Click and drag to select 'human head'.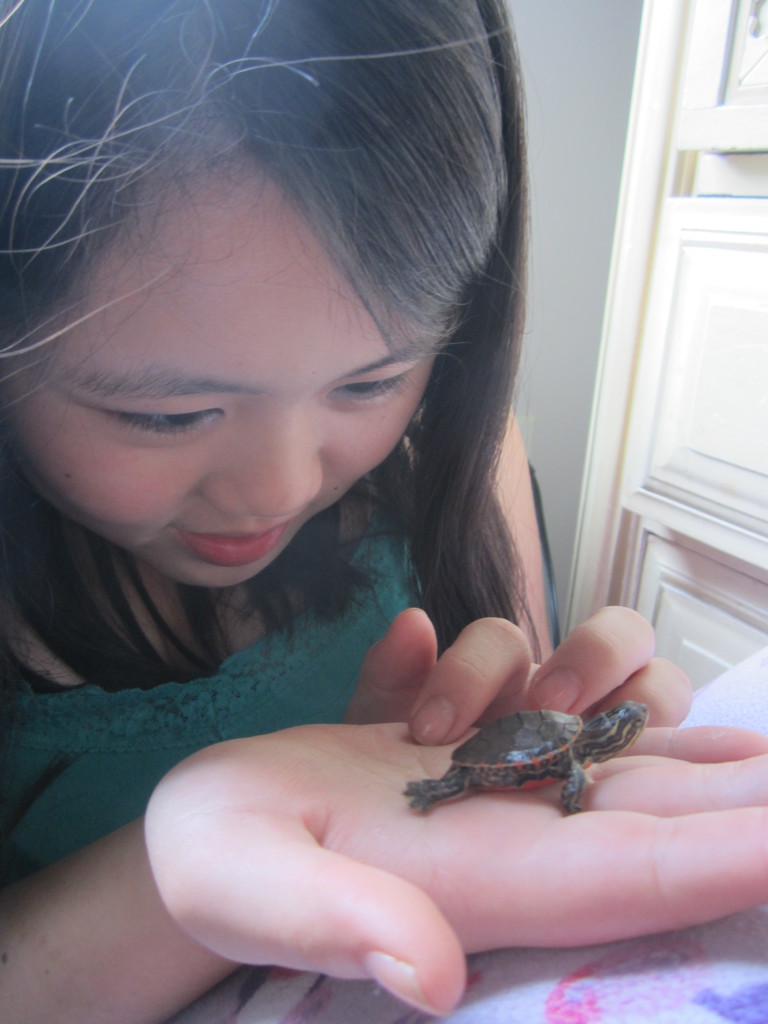
Selection: region(0, 38, 514, 595).
